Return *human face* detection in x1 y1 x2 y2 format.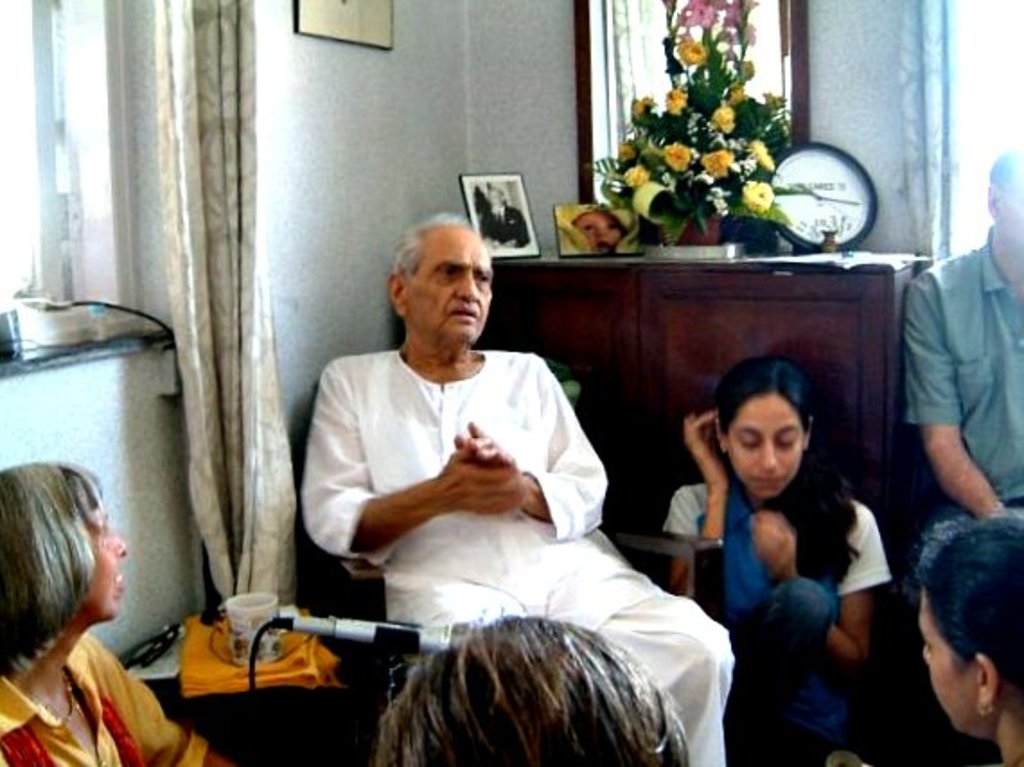
415 241 492 341.
